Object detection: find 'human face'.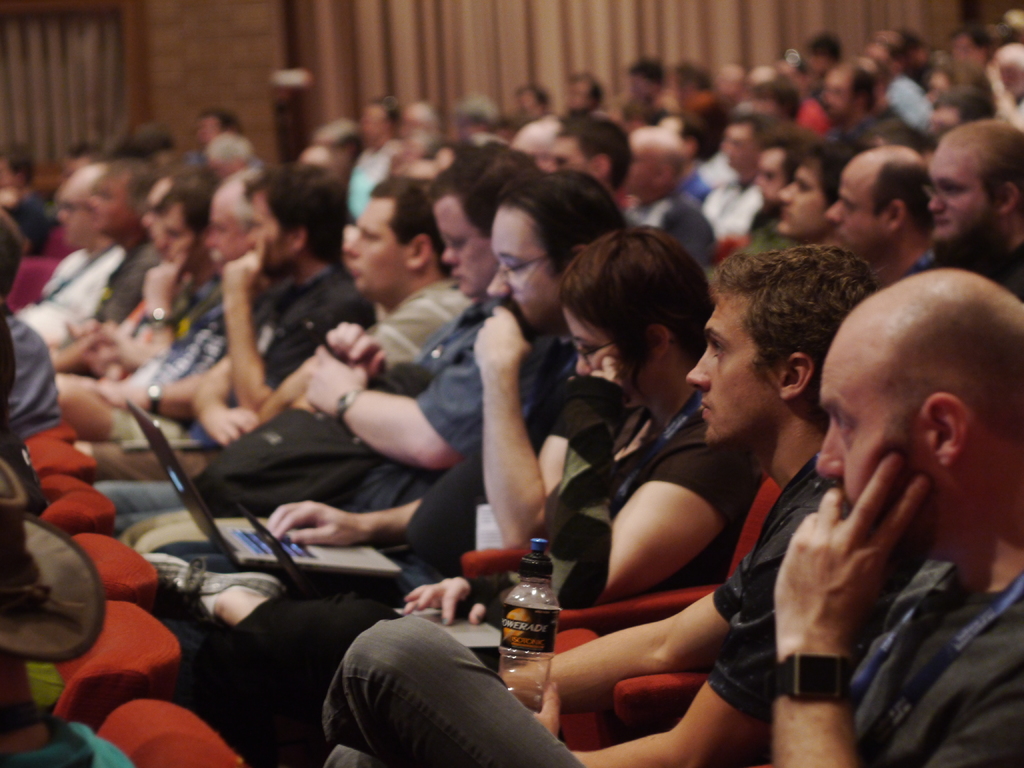
select_region(541, 132, 589, 168).
